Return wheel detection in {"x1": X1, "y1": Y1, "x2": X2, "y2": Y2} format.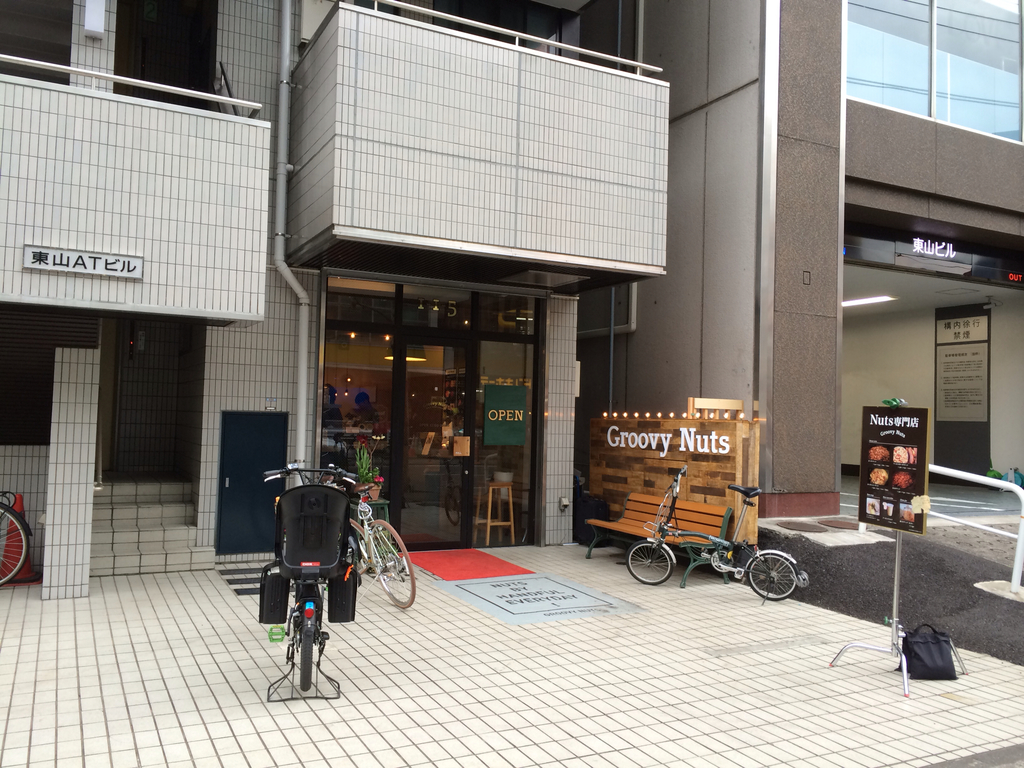
{"x1": 369, "y1": 522, "x2": 414, "y2": 610}.
